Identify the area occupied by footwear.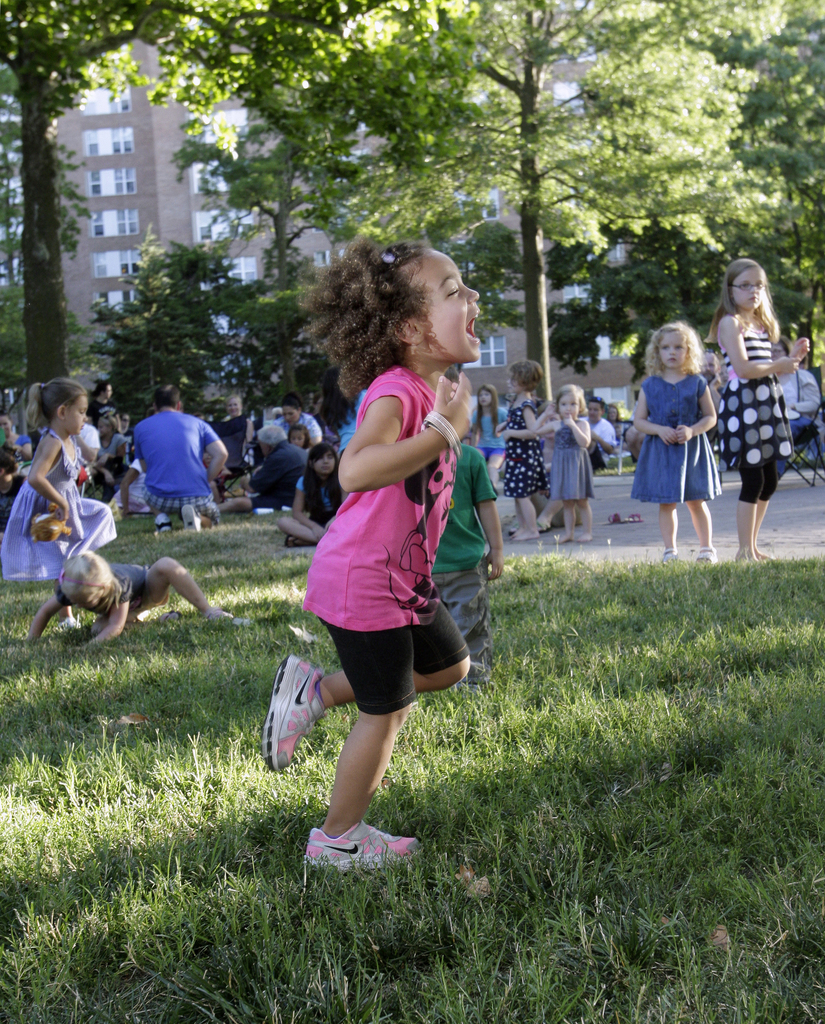
Area: BBox(180, 500, 209, 535).
